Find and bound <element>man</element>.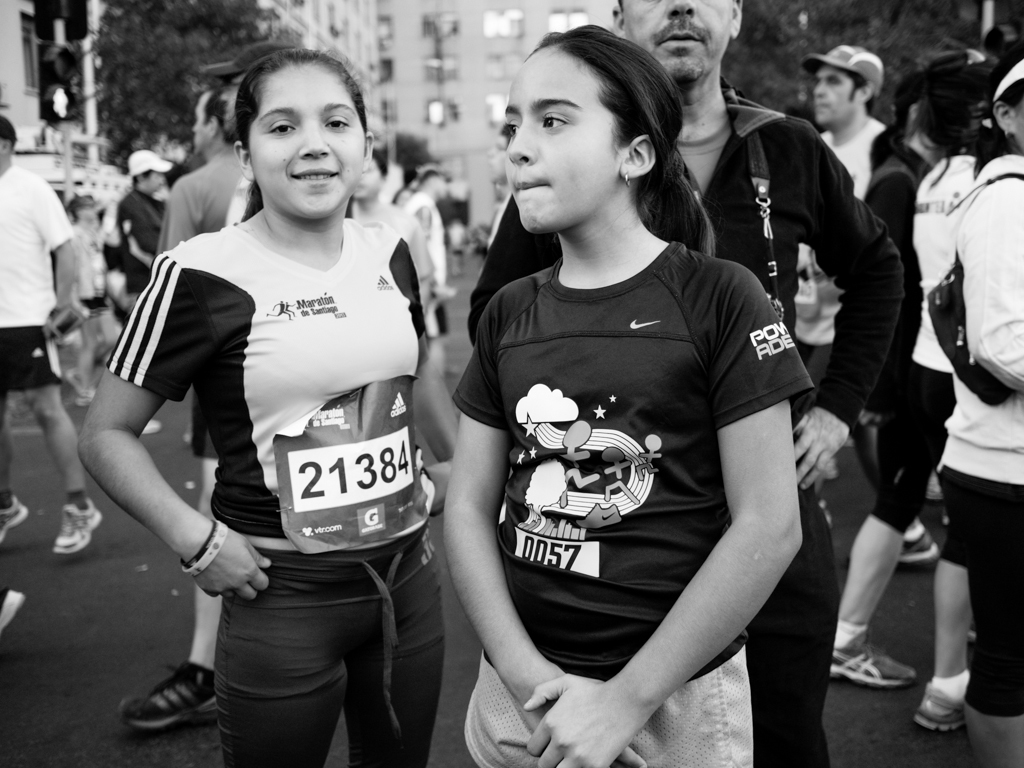
Bound: [x1=162, y1=83, x2=237, y2=286].
